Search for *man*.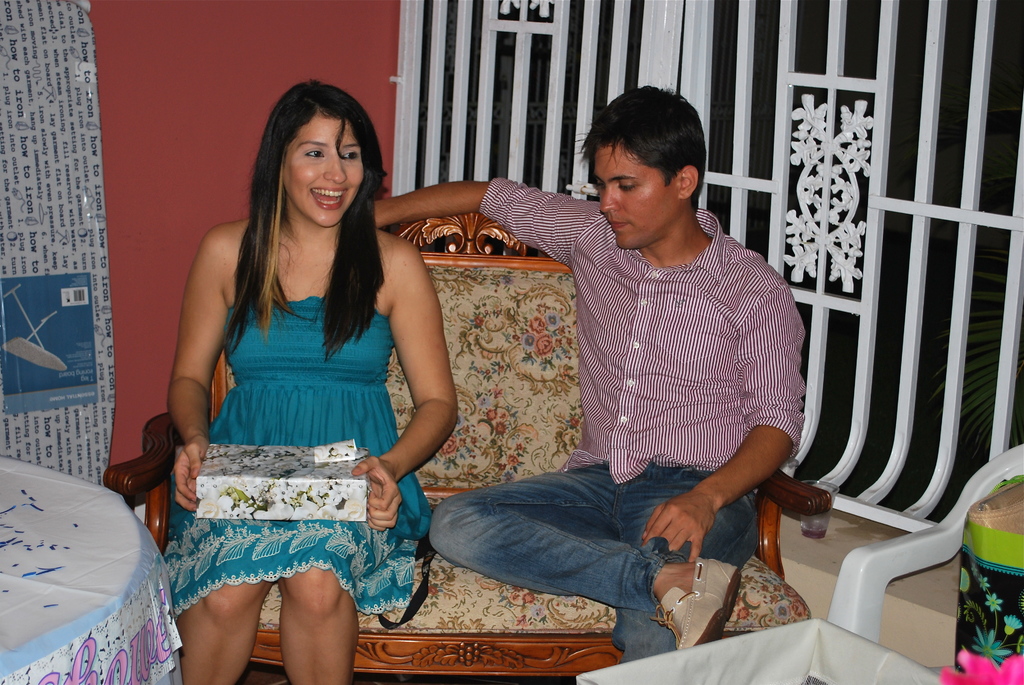
Found at locate(436, 109, 842, 650).
